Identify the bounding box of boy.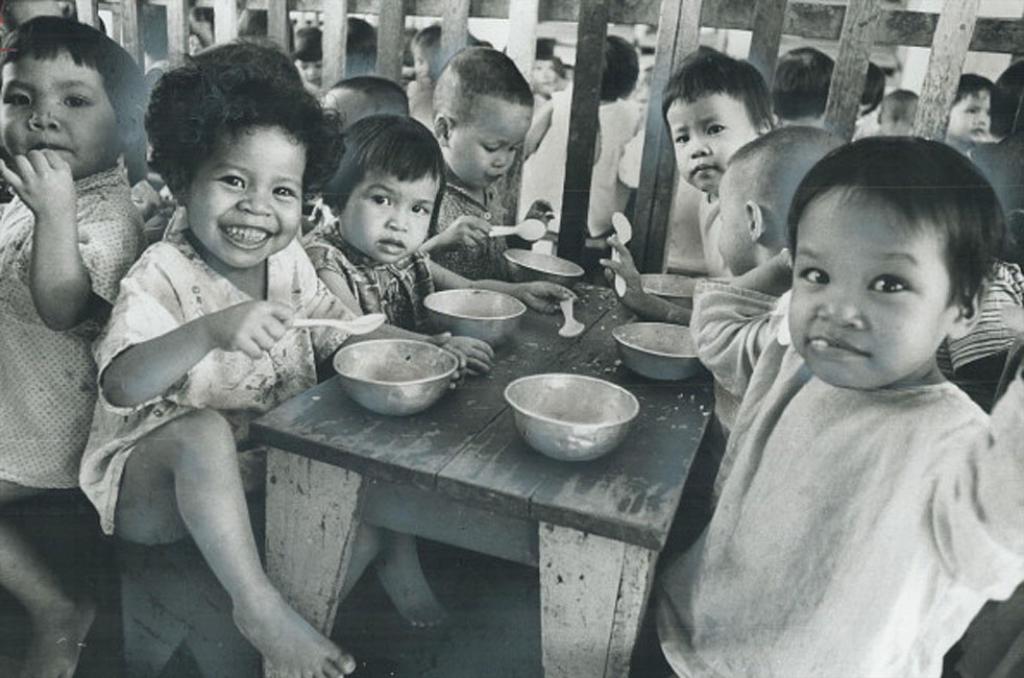
rect(0, 19, 157, 677).
